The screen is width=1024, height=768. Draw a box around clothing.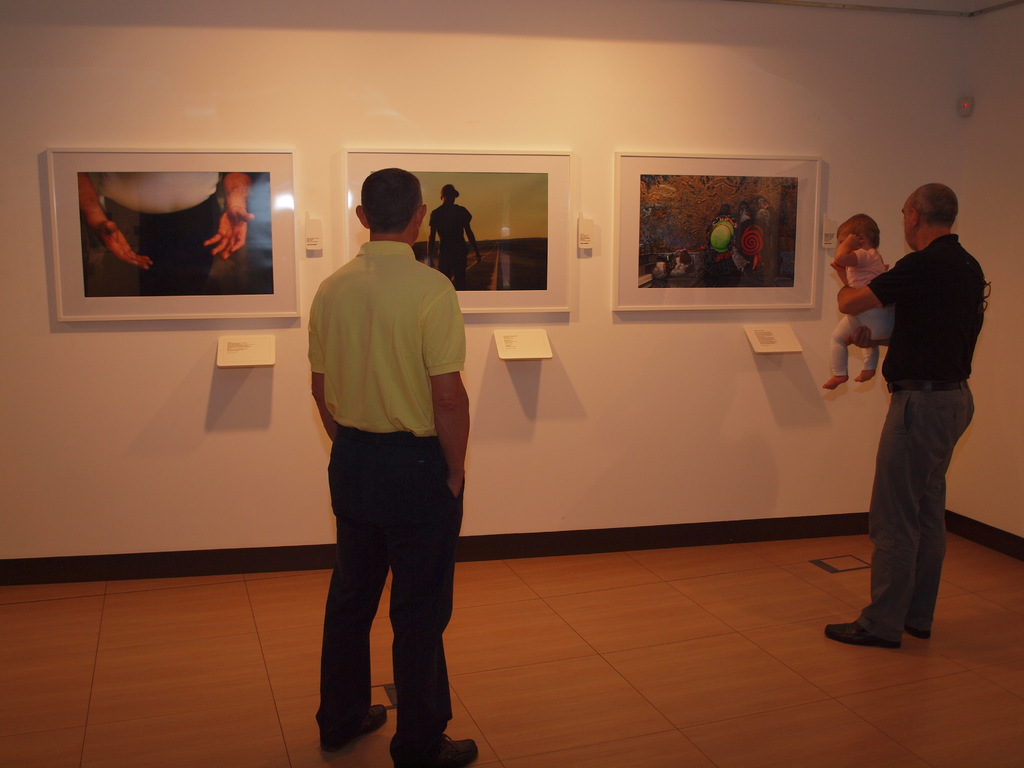
locate(305, 240, 461, 760).
